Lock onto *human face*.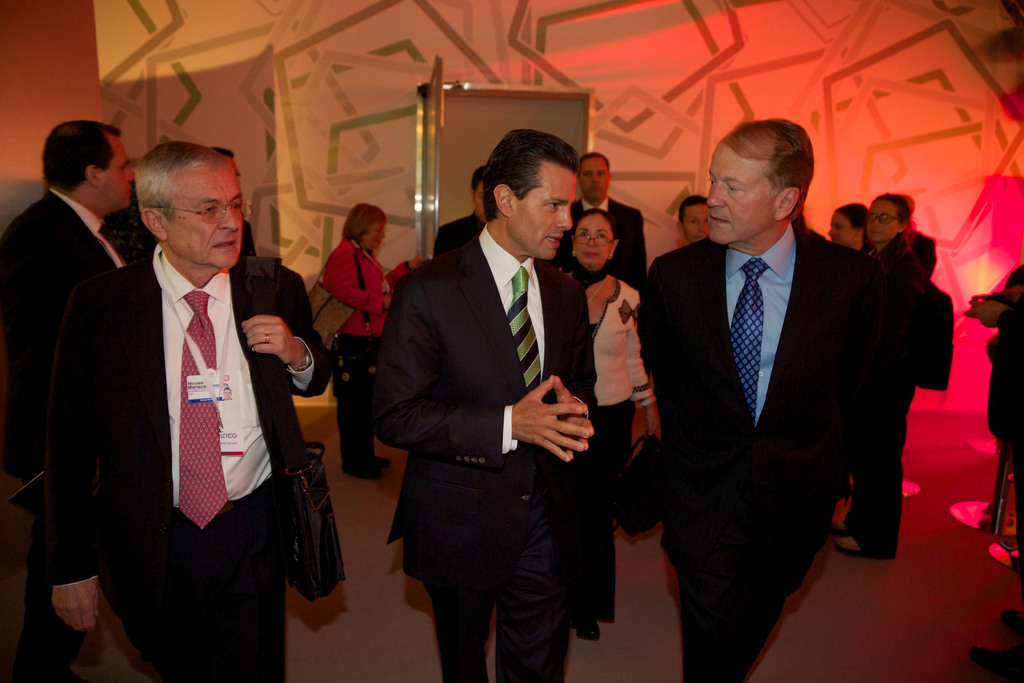
Locked: [x1=362, y1=220, x2=387, y2=251].
